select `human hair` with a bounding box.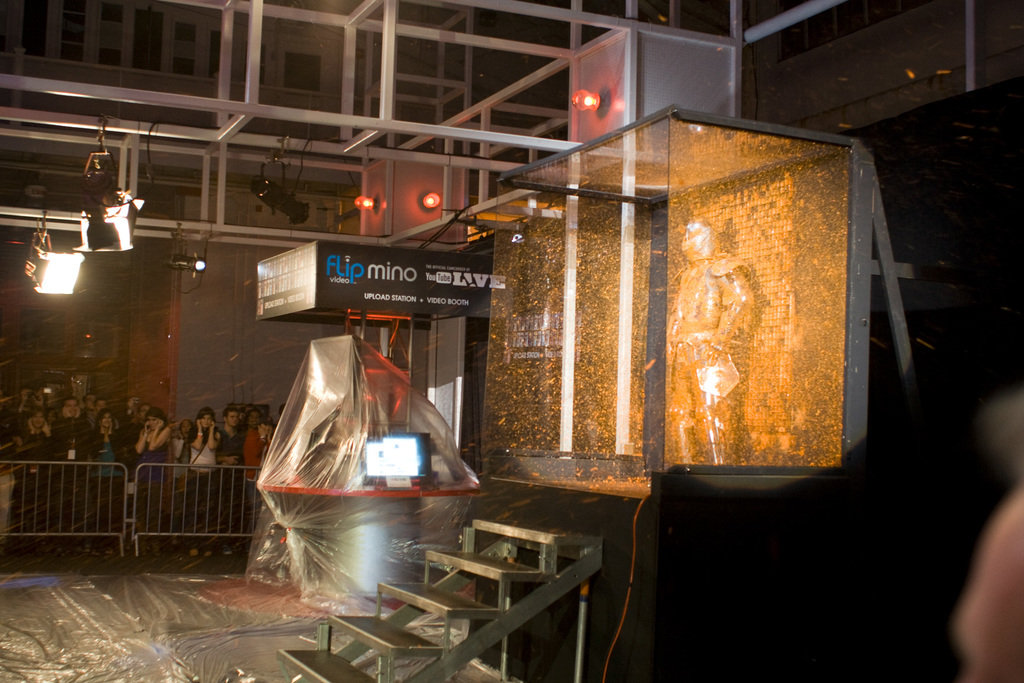
(x1=60, y1=396, x2=79, y2=415).
